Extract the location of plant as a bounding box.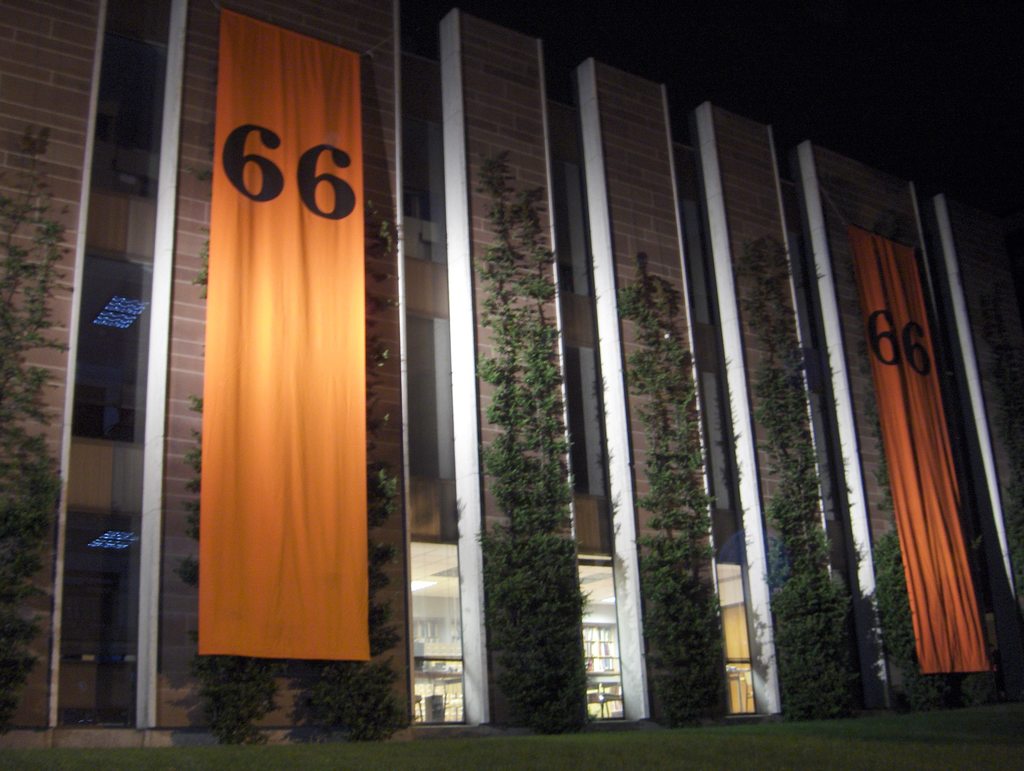
box=[615, 245, 730, 733].
